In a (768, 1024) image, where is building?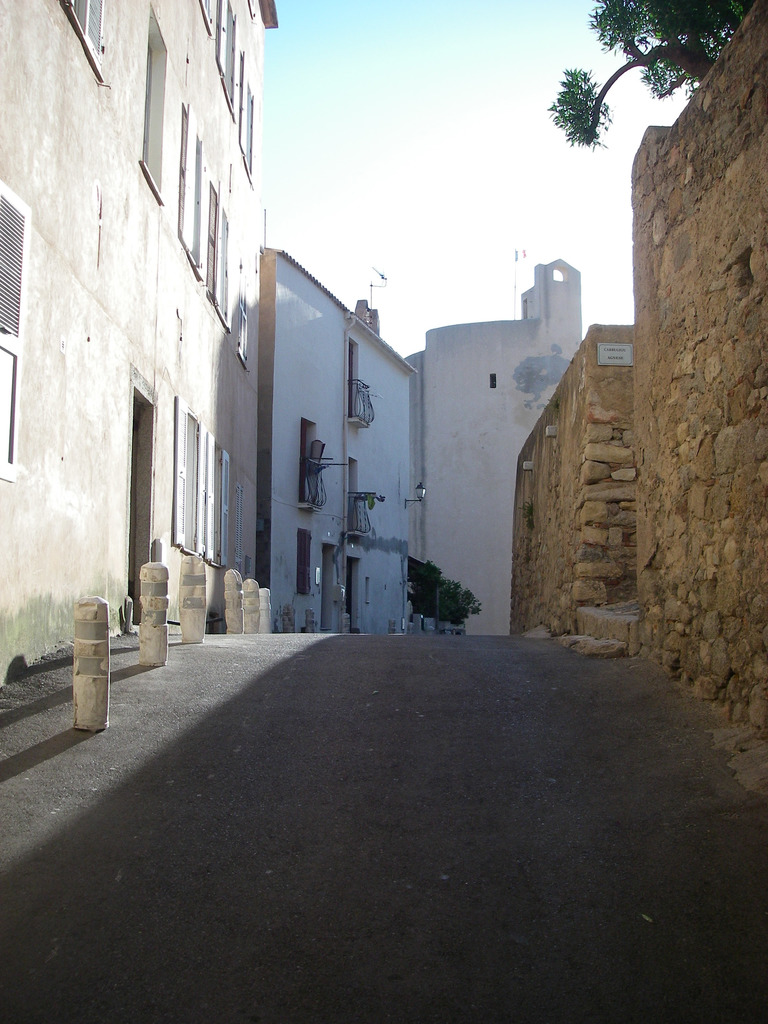
509 4 767 757.
